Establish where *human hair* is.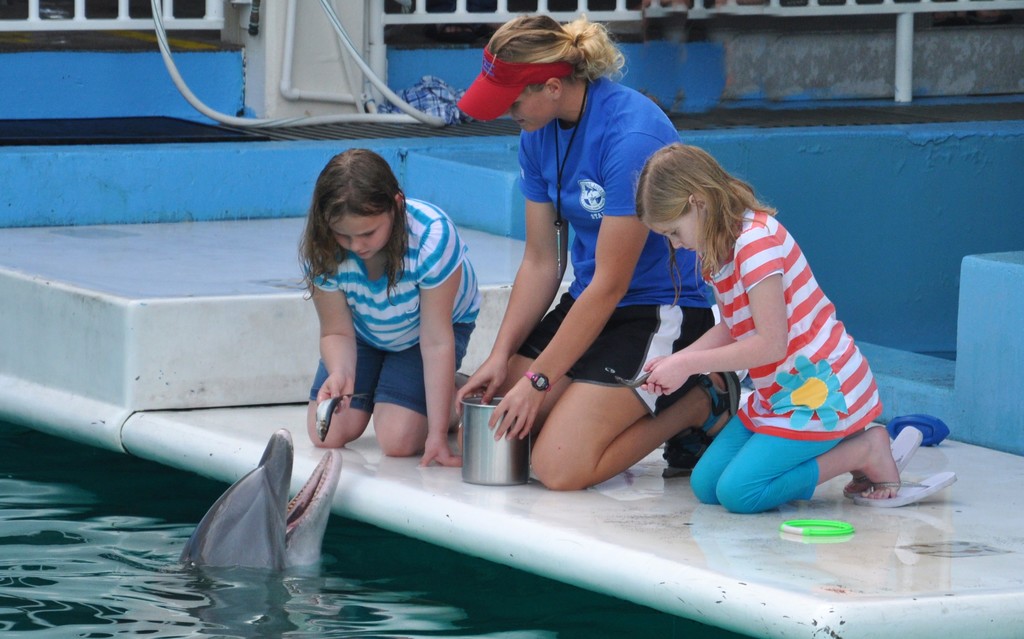
Established at (left=294, top=150, right=406, bottom=277).
